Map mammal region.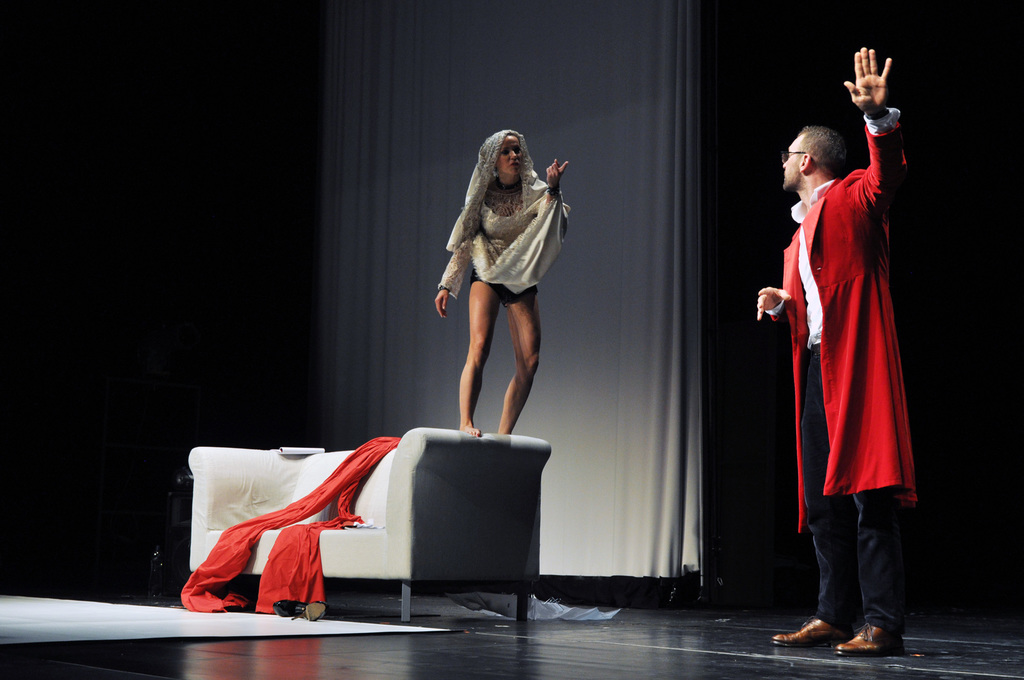
Mapped to 775/80/934/641.
